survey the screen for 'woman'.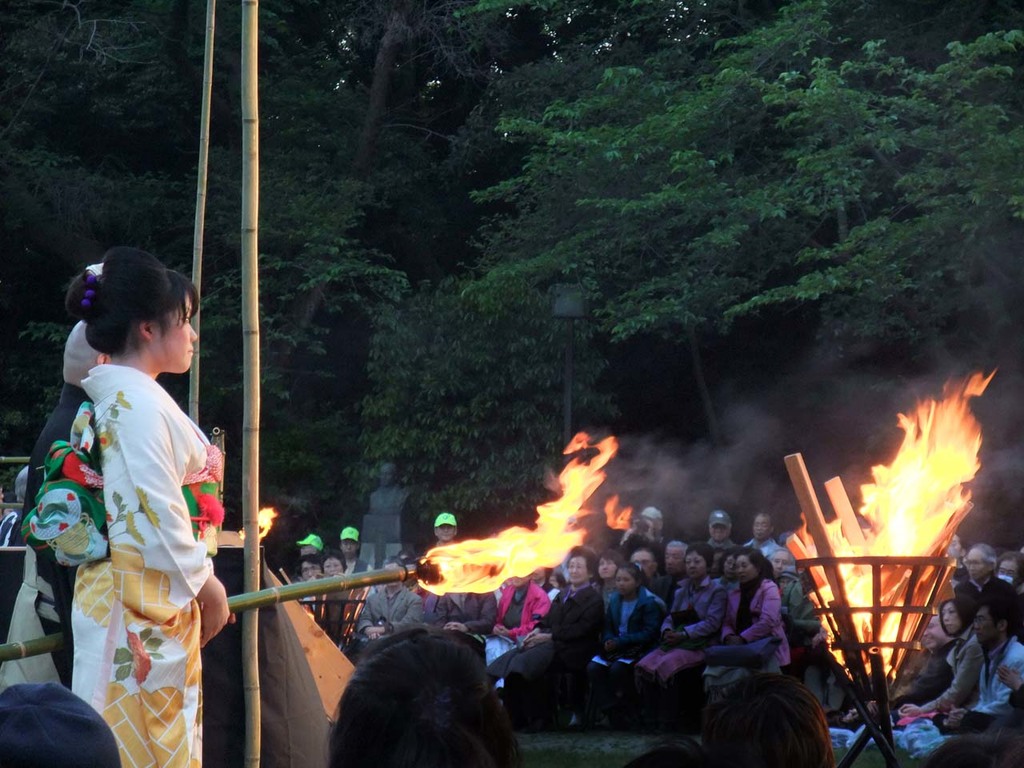
Survey found: <region>637, 545, 730, 714</region>.
